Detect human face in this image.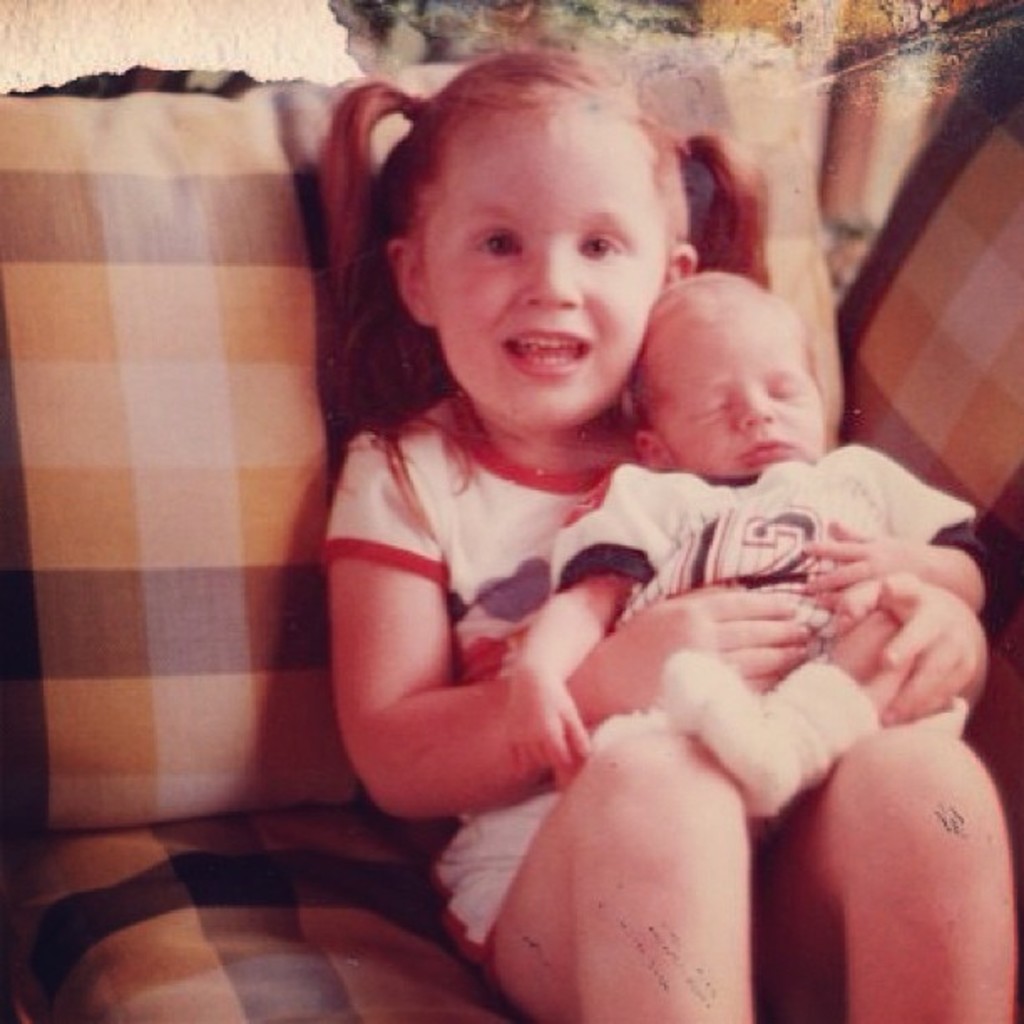
Detection: left=651, top=311, right=832, bottom=482.
